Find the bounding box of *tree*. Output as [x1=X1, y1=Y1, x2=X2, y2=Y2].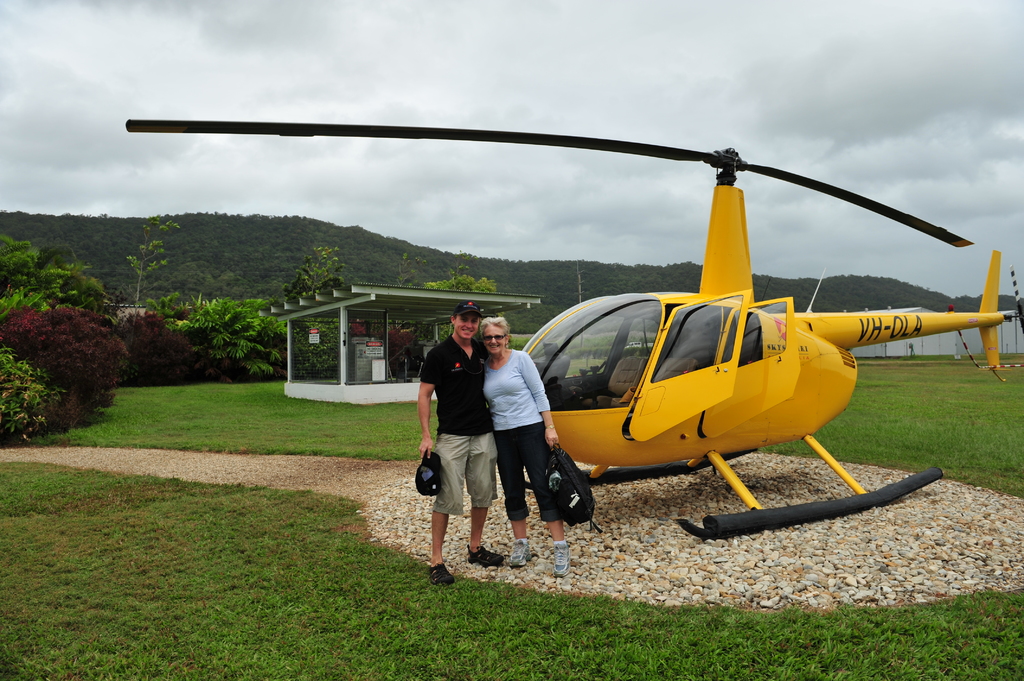
[x1=412, y1=272, x2=497, y2=356].
